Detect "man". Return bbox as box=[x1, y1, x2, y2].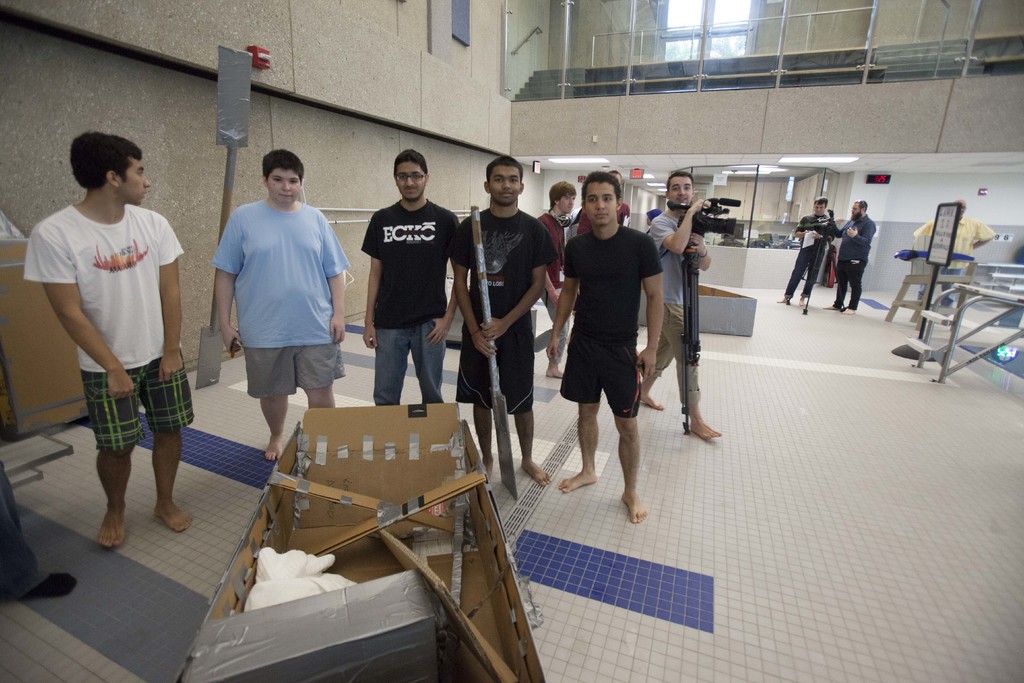
box=[640, 173, 726, 437].
